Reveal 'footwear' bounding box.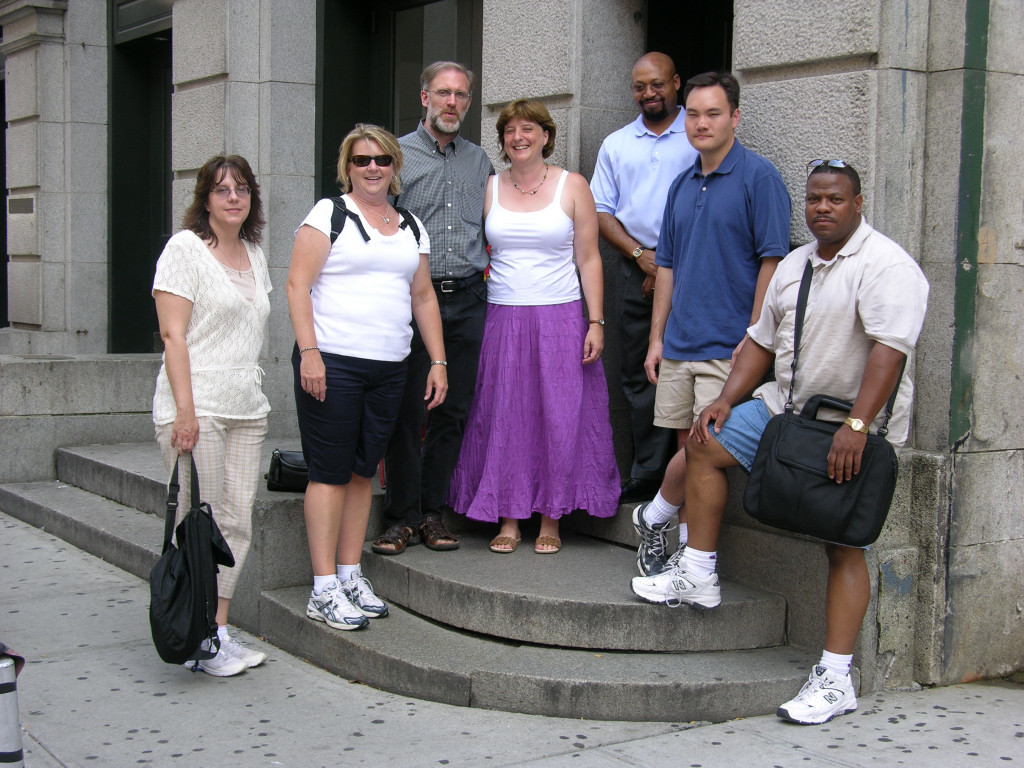
Revealed: bbox=[302, 580, 372, 634].
